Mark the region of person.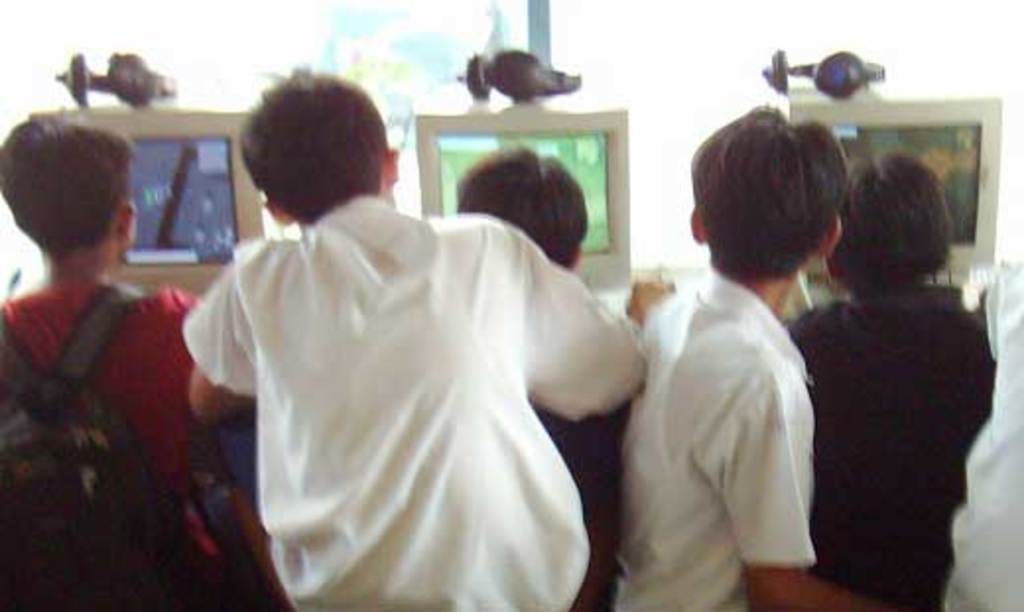
Region: box=[0, 110, 232, 610].
